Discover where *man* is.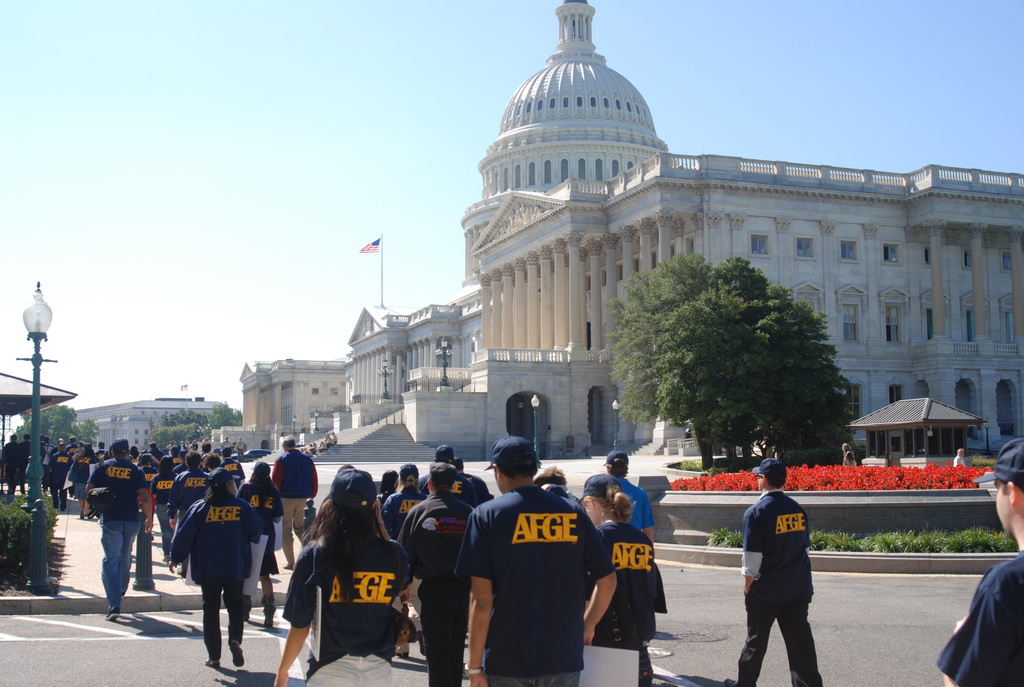
Discovered at [x1=609, y1=452, x2=660, y2=545].
